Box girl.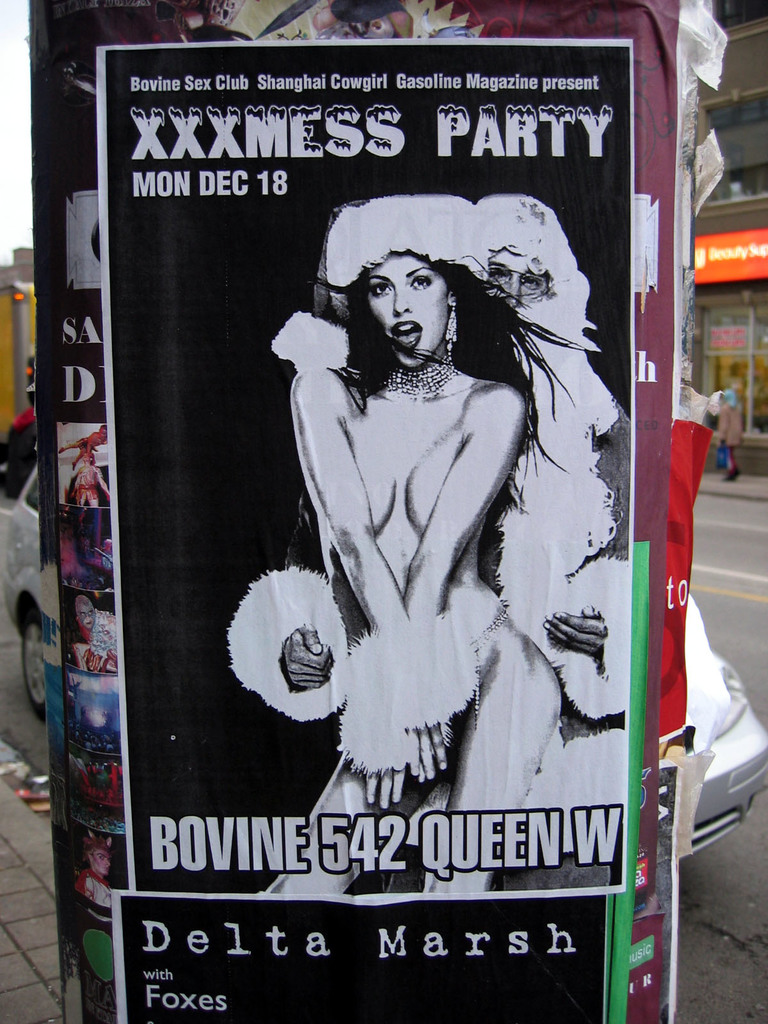
(269,194,594,895).
